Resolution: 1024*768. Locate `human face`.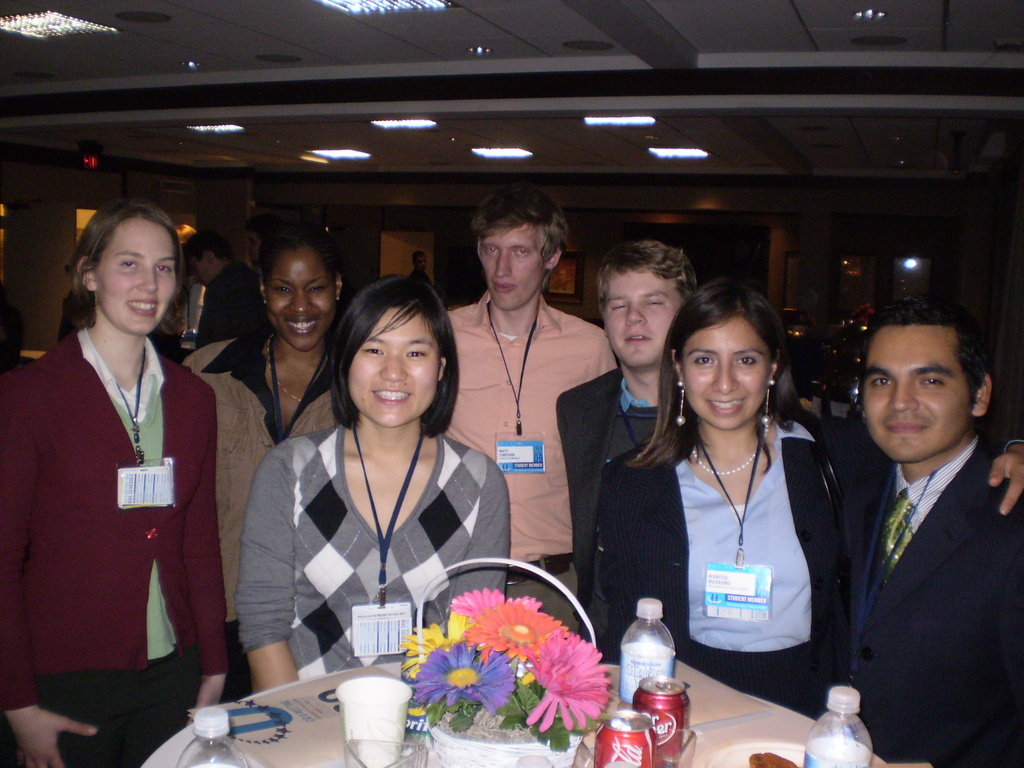
685,318,771,429.
